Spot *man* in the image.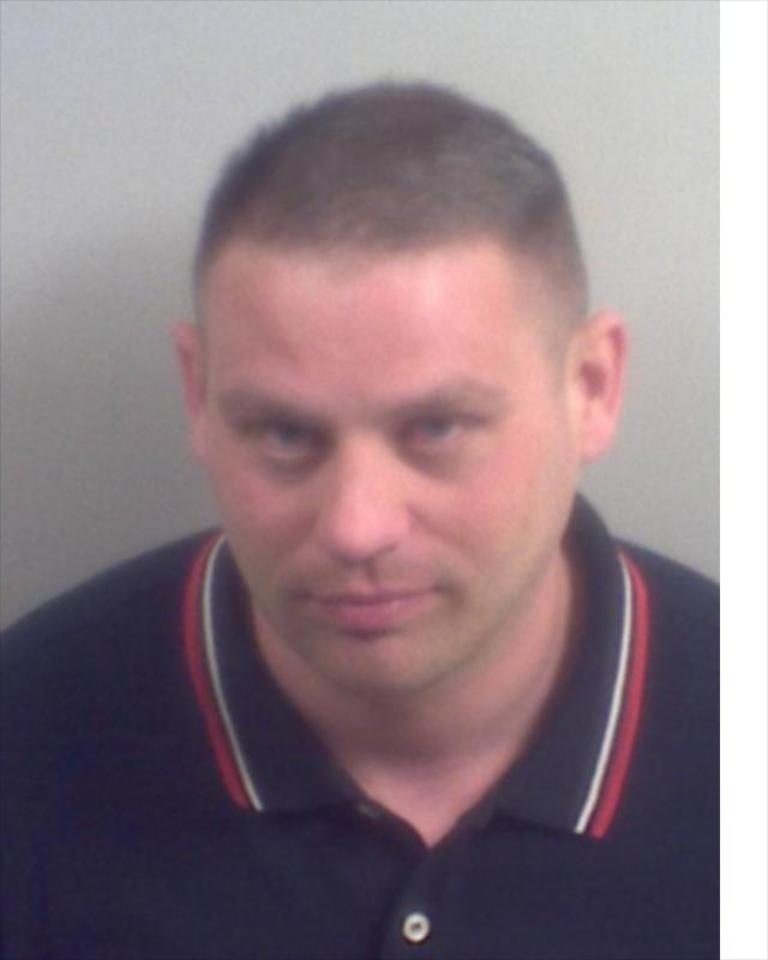
*man* found at 18, 53, 748, 938.
